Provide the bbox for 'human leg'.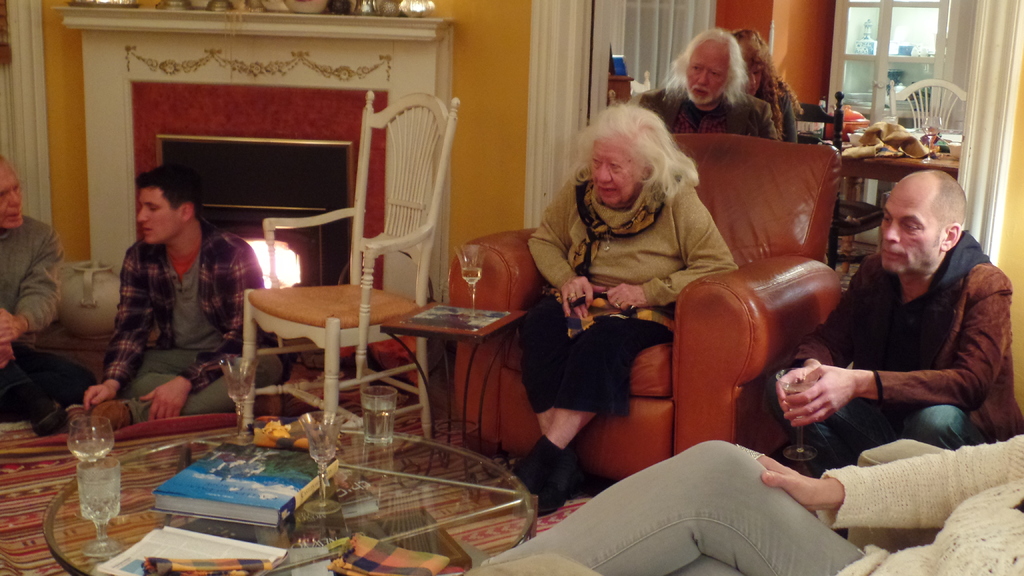
bbox=(906, 394, 975, 447).
